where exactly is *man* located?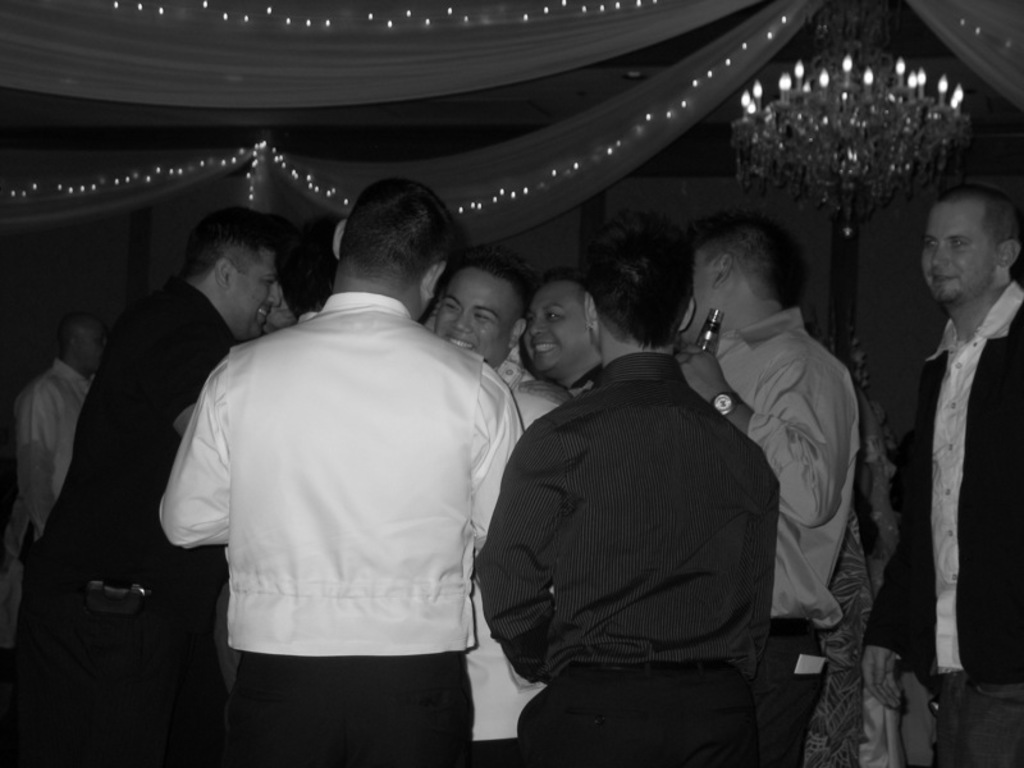
Its bounding box is region(145, 163, 530, 767).
